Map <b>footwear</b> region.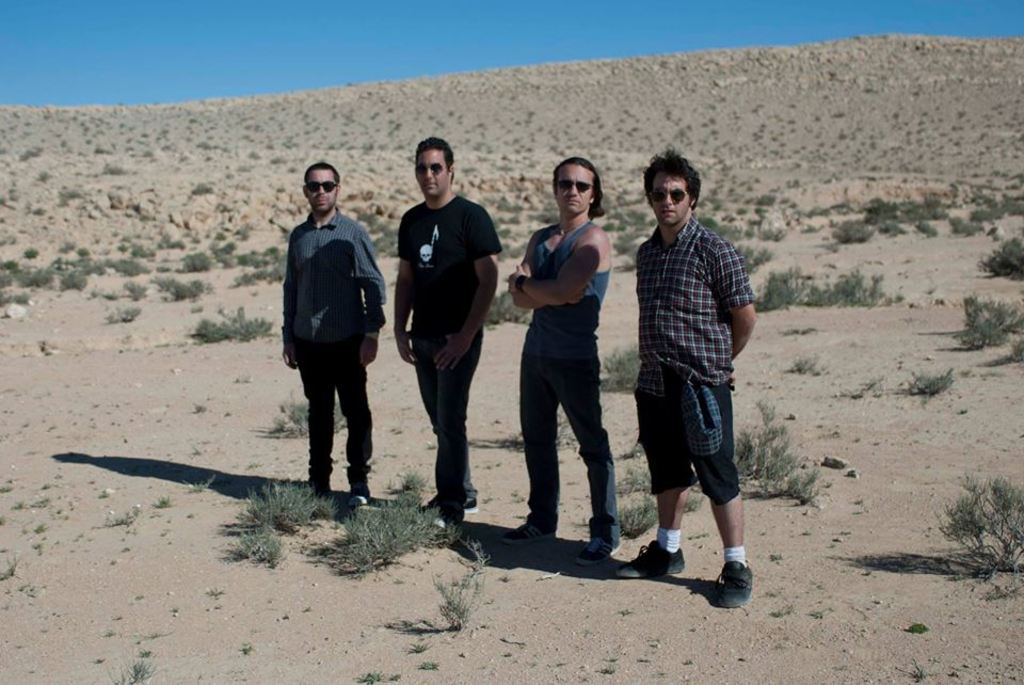
Mapped to x1=426, y1=519, x2=463, y2=548.
